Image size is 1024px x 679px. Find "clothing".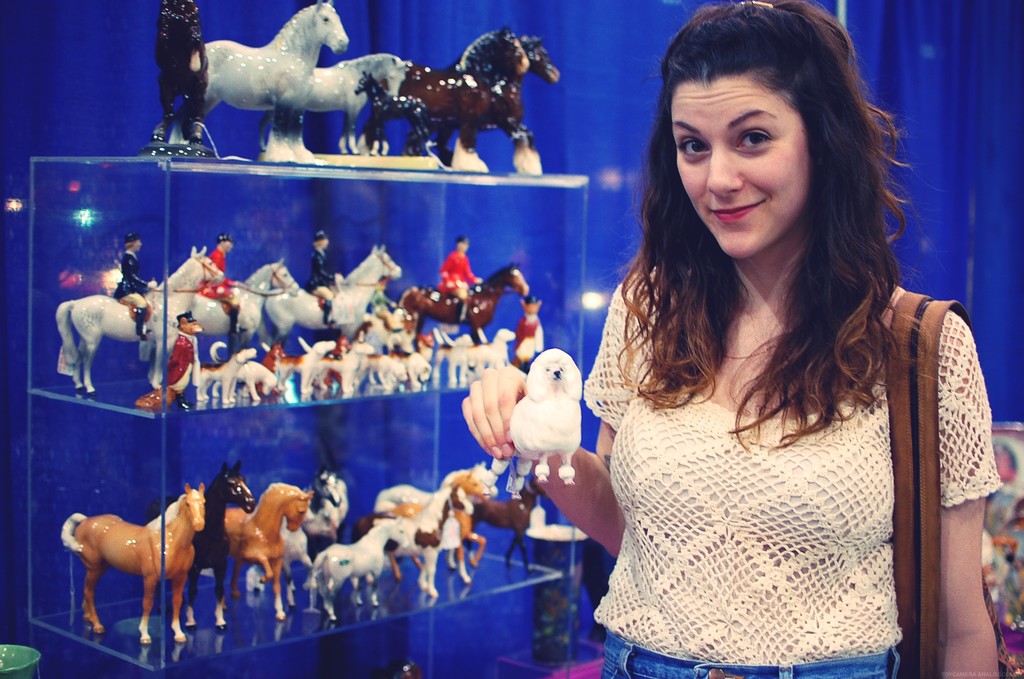
locate(167, 334, 198, 397).
